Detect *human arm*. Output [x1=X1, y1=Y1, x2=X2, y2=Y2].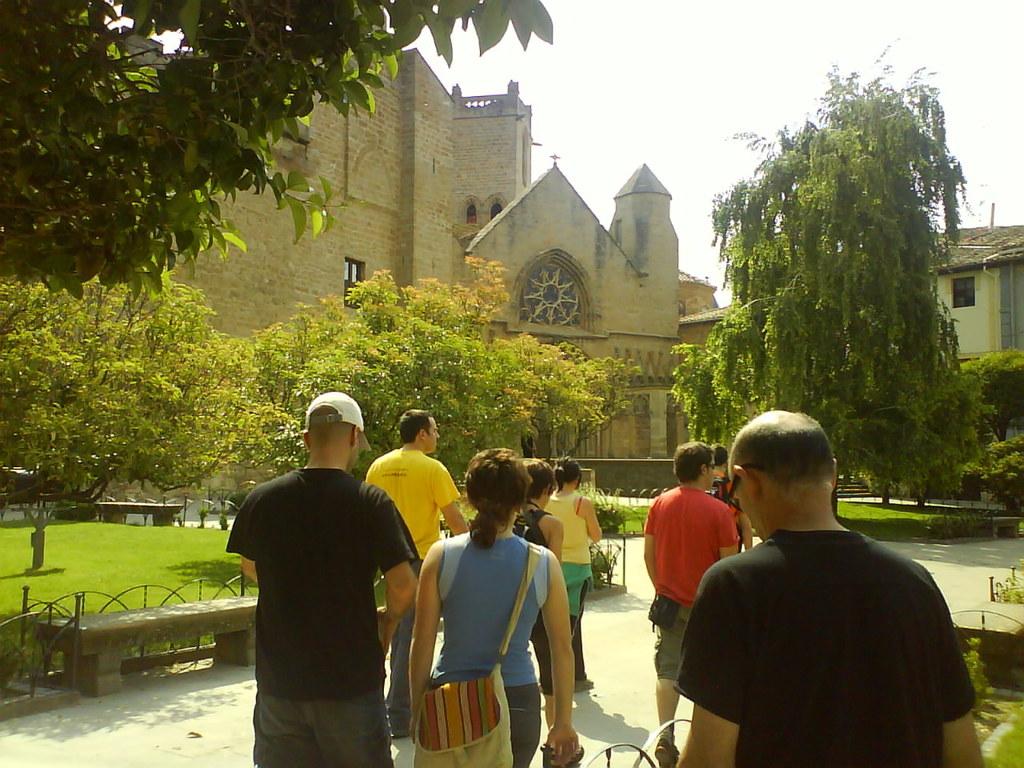
[x1=669, y1=565, x2=735, y2=767].
